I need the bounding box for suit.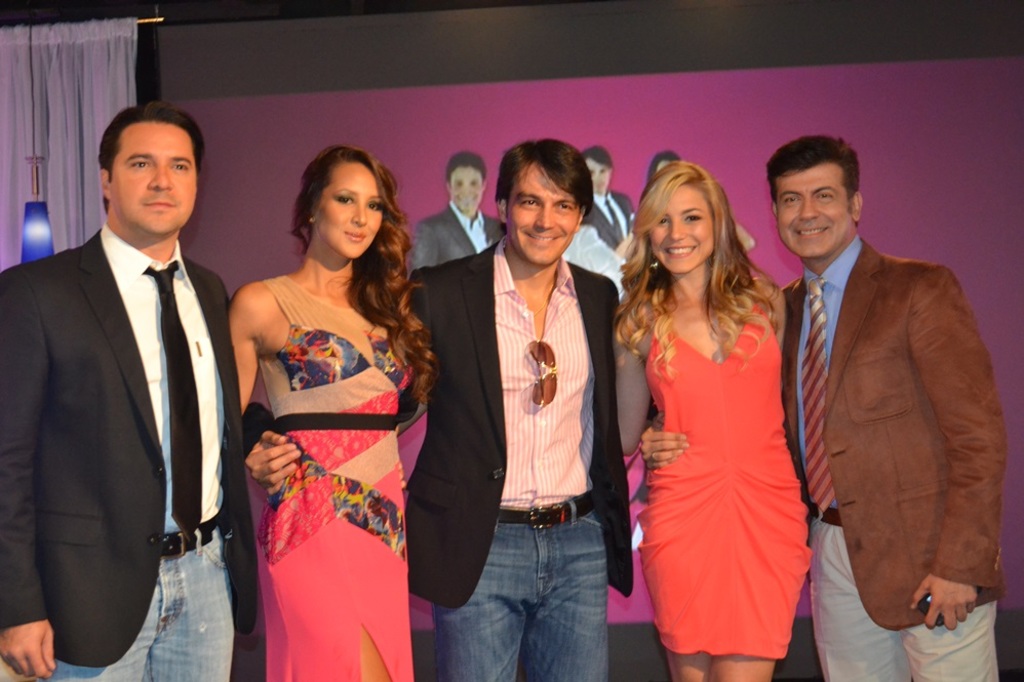
Here it is: box=[593, 189, 637, 253].
